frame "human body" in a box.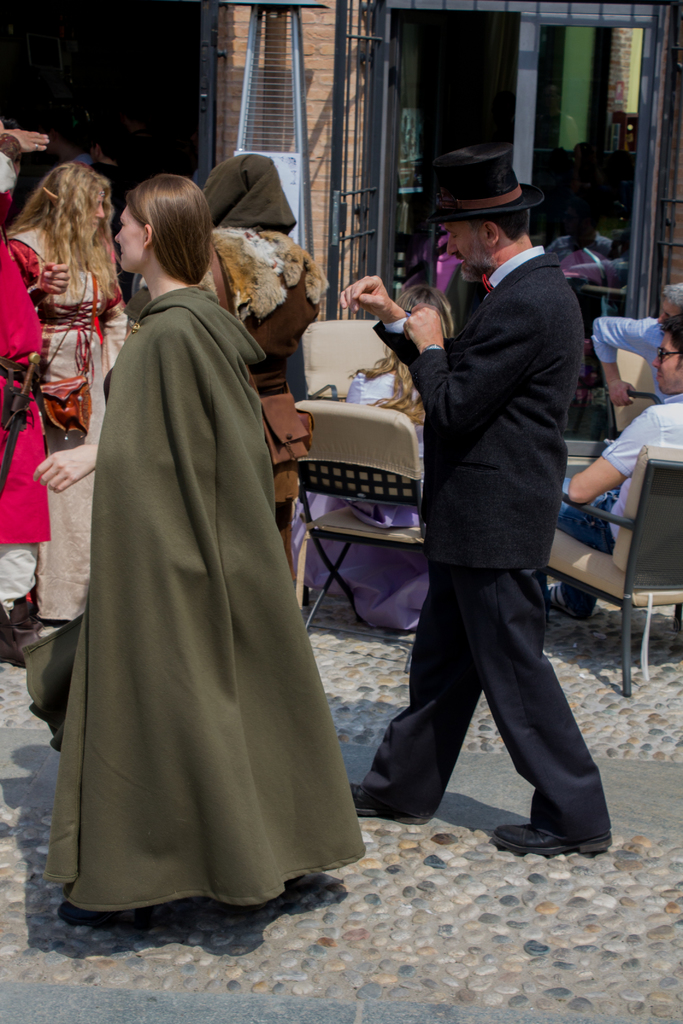
x1=343 y1=232 x2=611 y2=860.
